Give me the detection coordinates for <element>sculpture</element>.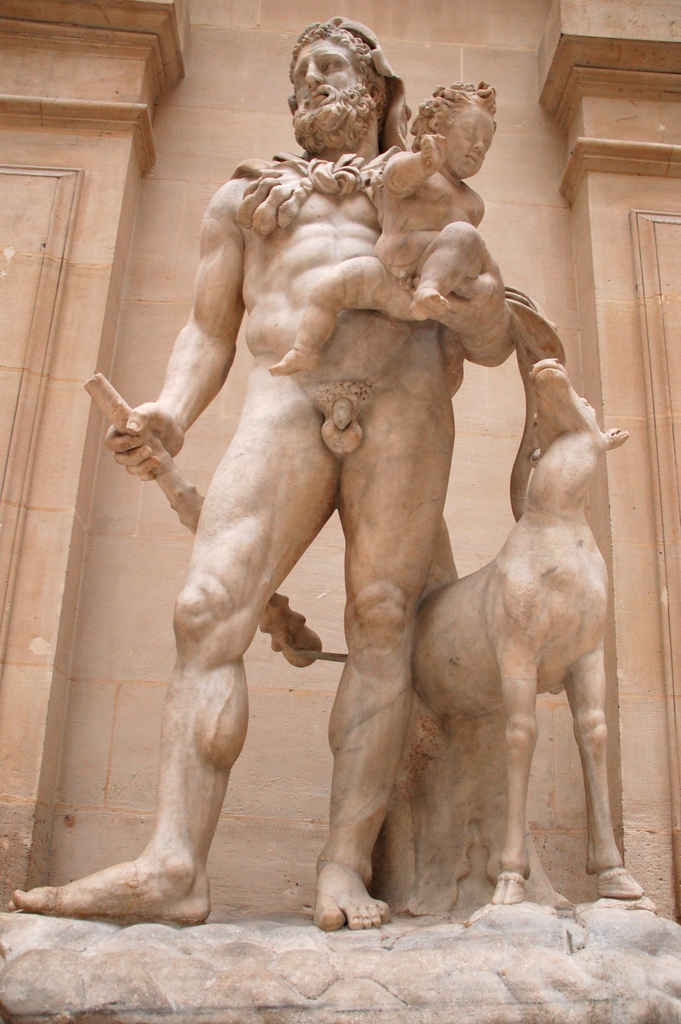
{"left": 11, "top": 15, "right": 666, "bottom": 913}.
